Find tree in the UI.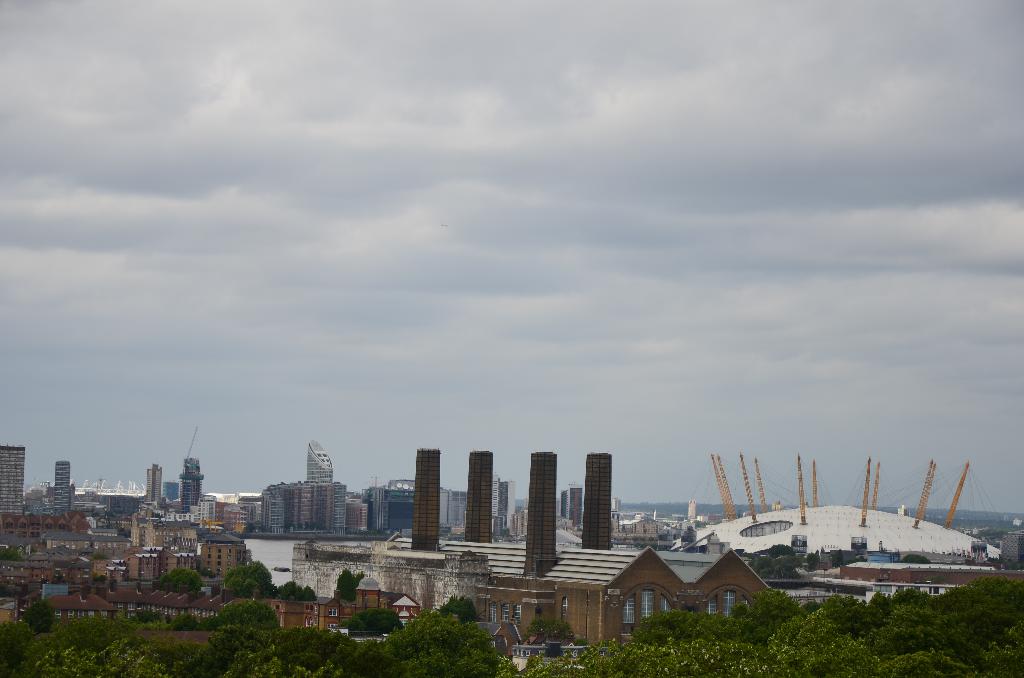
UI element at region(242, 523, 273, 533).
